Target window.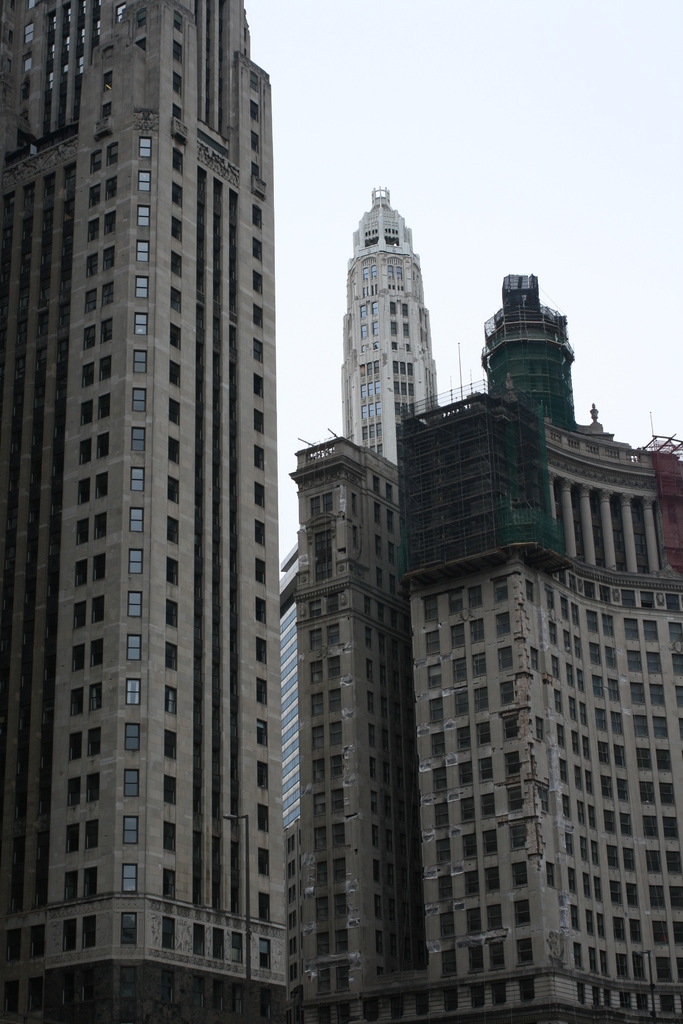
Target region: [left=581, top=772, right=599, bottom=798].
